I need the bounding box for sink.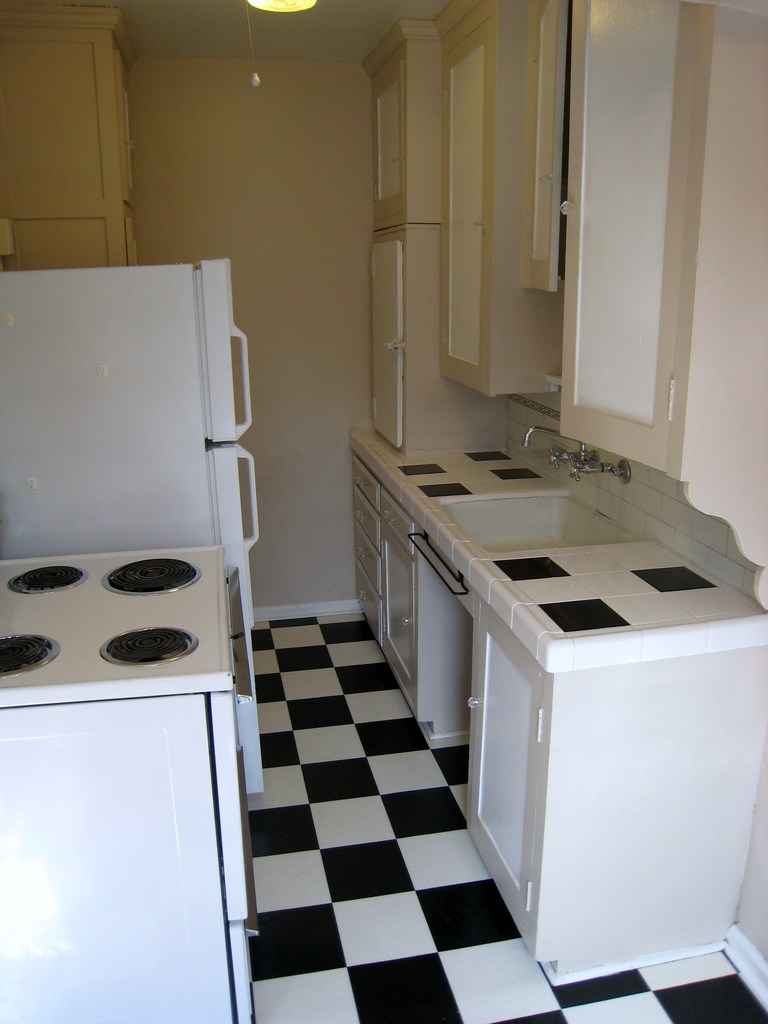
Here it is: pyautogui.locateOnScreen(435, 426, 644, 558).
